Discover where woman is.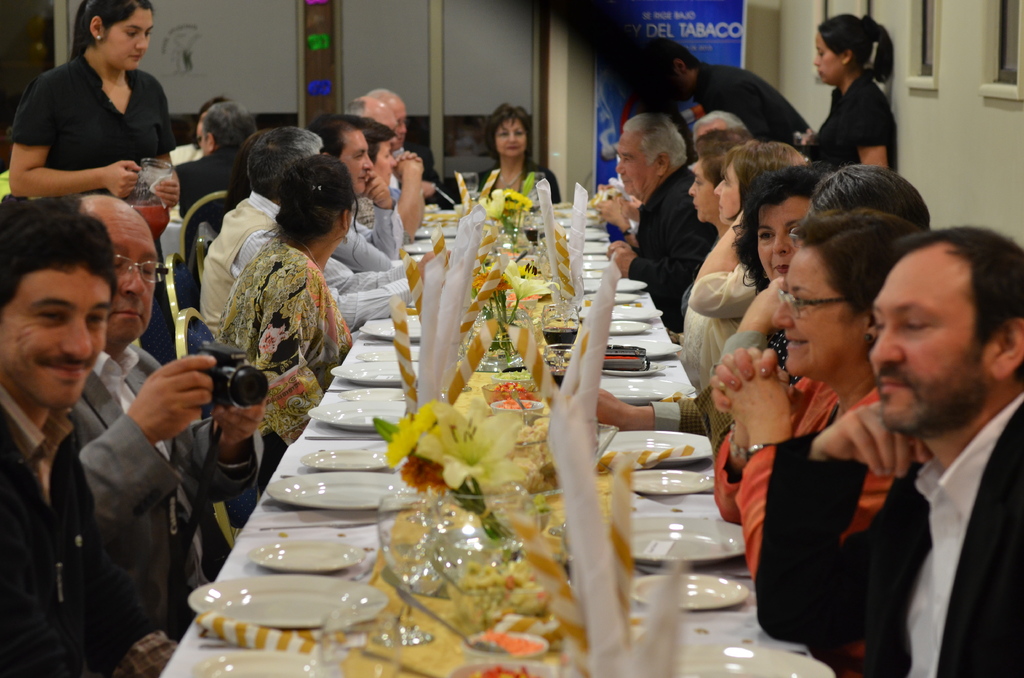
Discovered at Rect(676, 145, 765, 396).
